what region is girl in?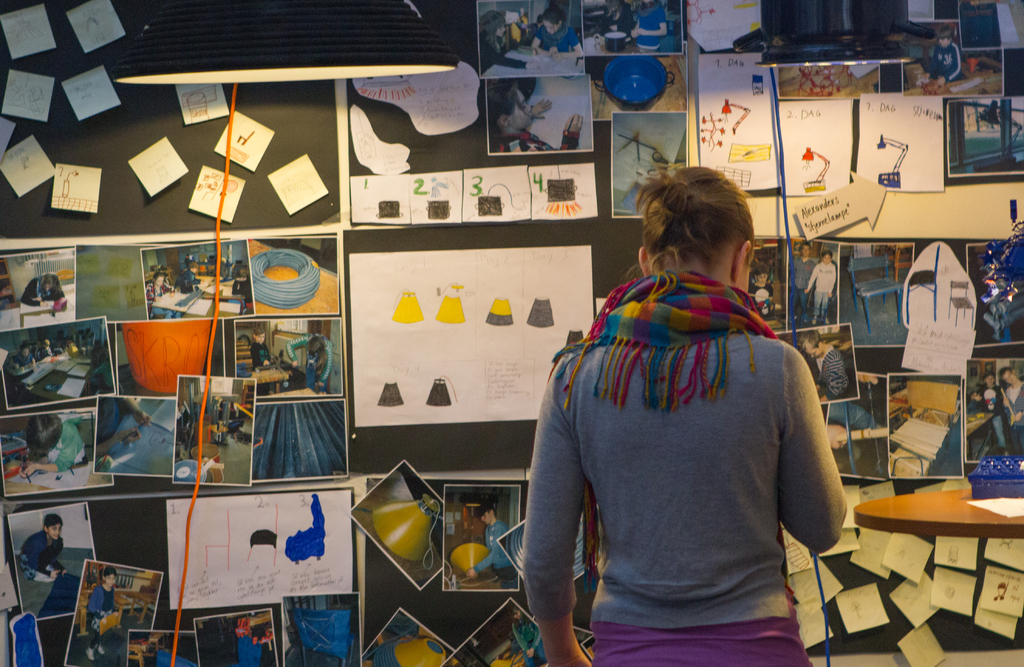
629/0/667/49.
